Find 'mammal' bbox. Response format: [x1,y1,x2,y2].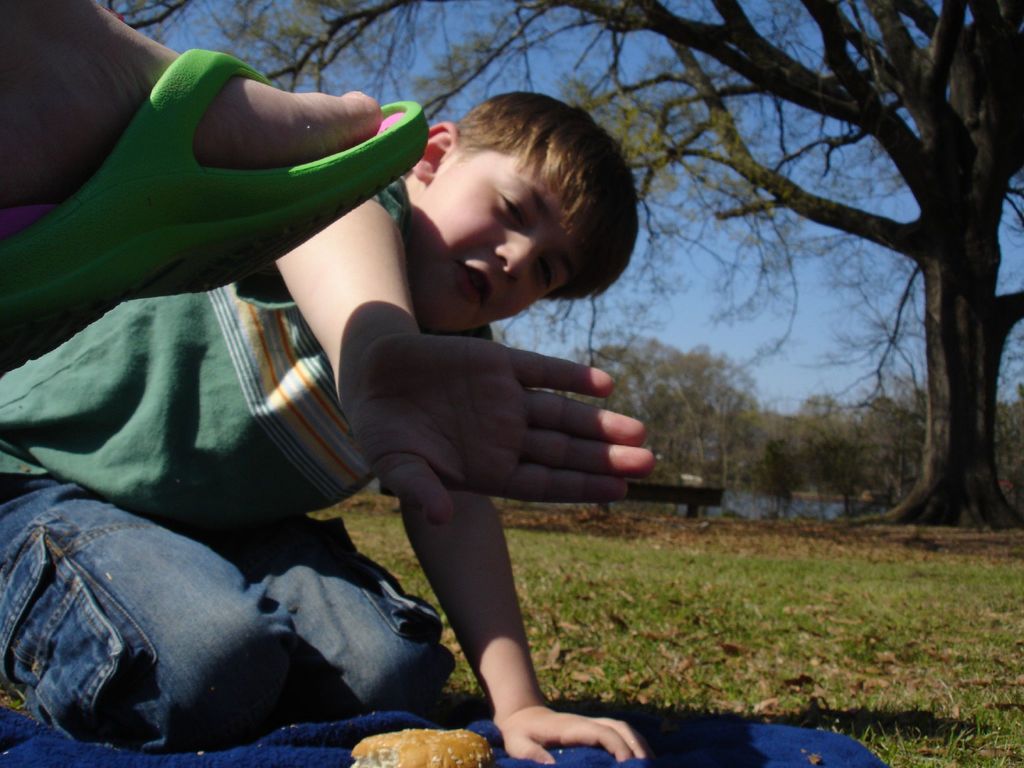
[0,87,652,767].
